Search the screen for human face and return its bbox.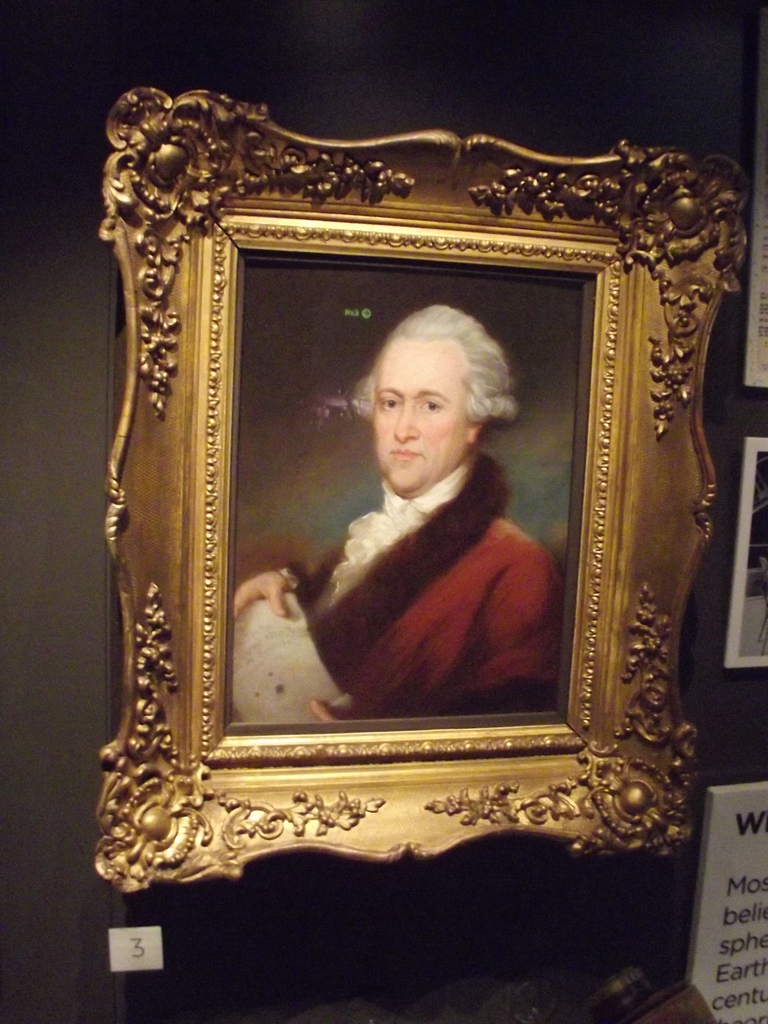
Found: 371/338/465/499.
